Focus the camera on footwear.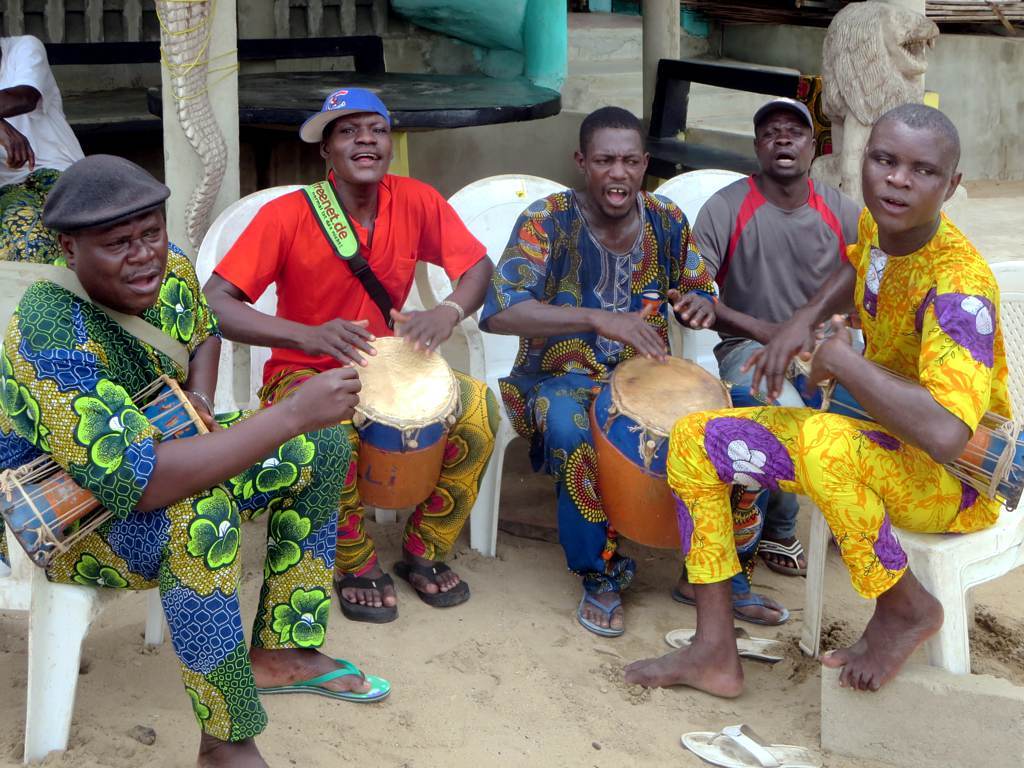
Focus region: [x1=397, y1=552, x2=478, y2=618].
